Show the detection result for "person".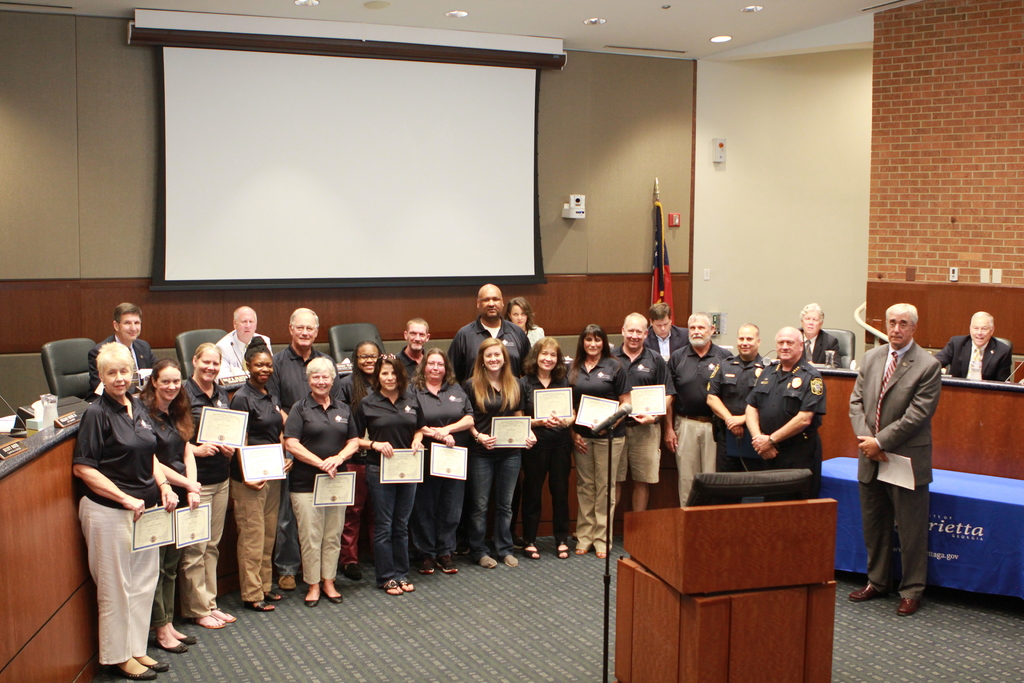
{"x1": 518, "y1": 334, "x2": 571, "y2": 561}.
